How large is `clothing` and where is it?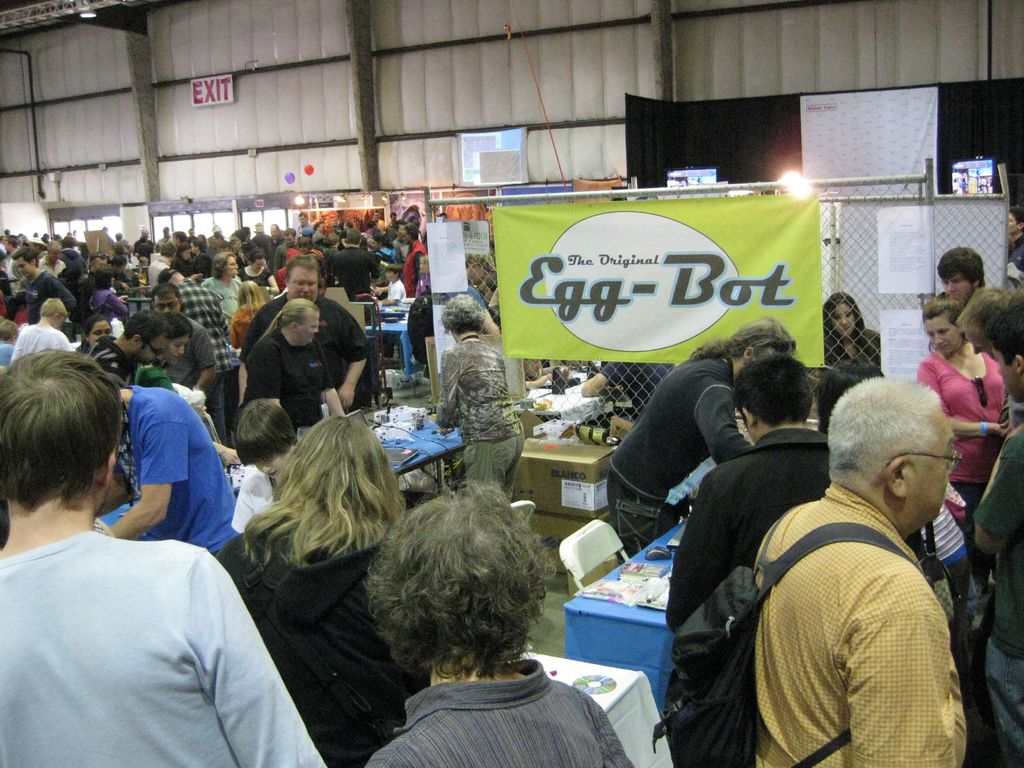
Bounding box: rect(972, 423, 1023, 767).
